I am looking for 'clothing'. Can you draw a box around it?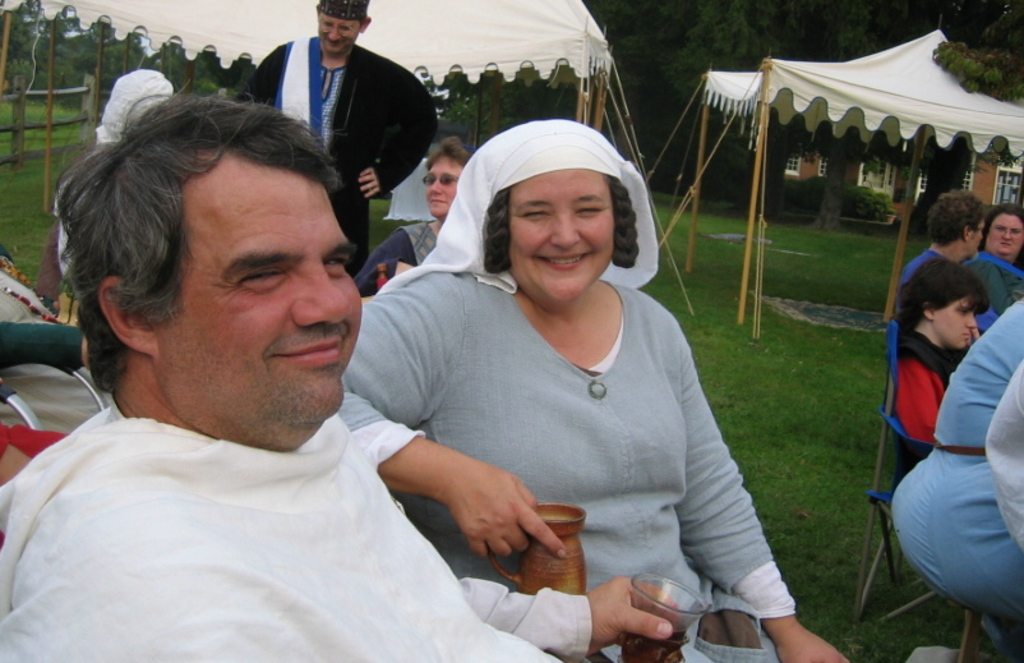
Sure, the bounding box is (left=313, top=129, right=801, bottom=662).
